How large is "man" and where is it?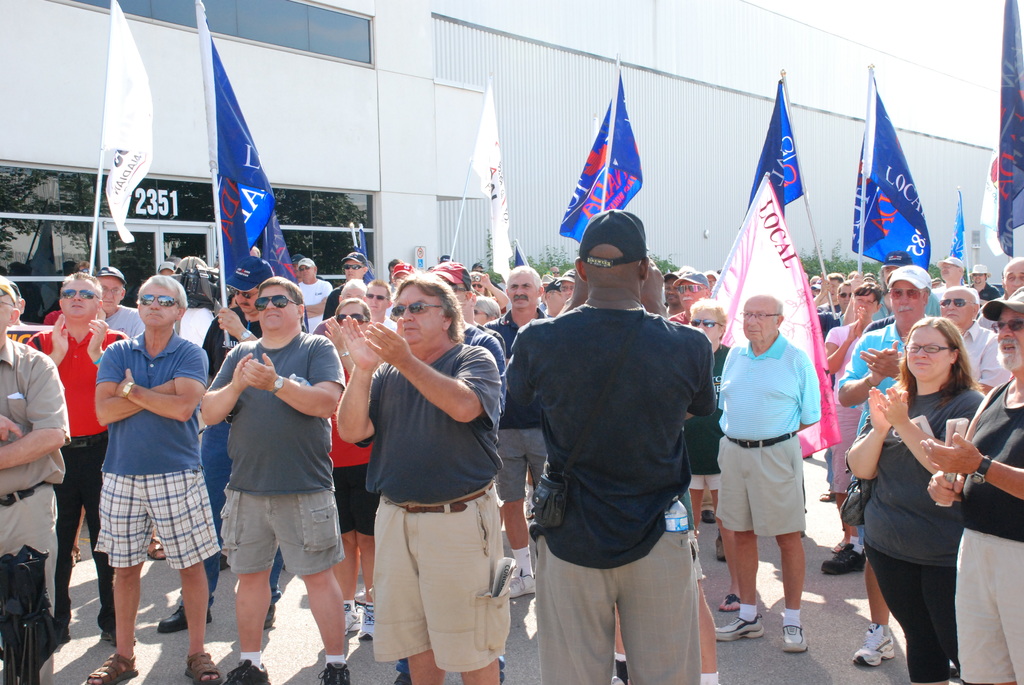
Bounding box: (left=85, top=271, right=221, bottom=684).
